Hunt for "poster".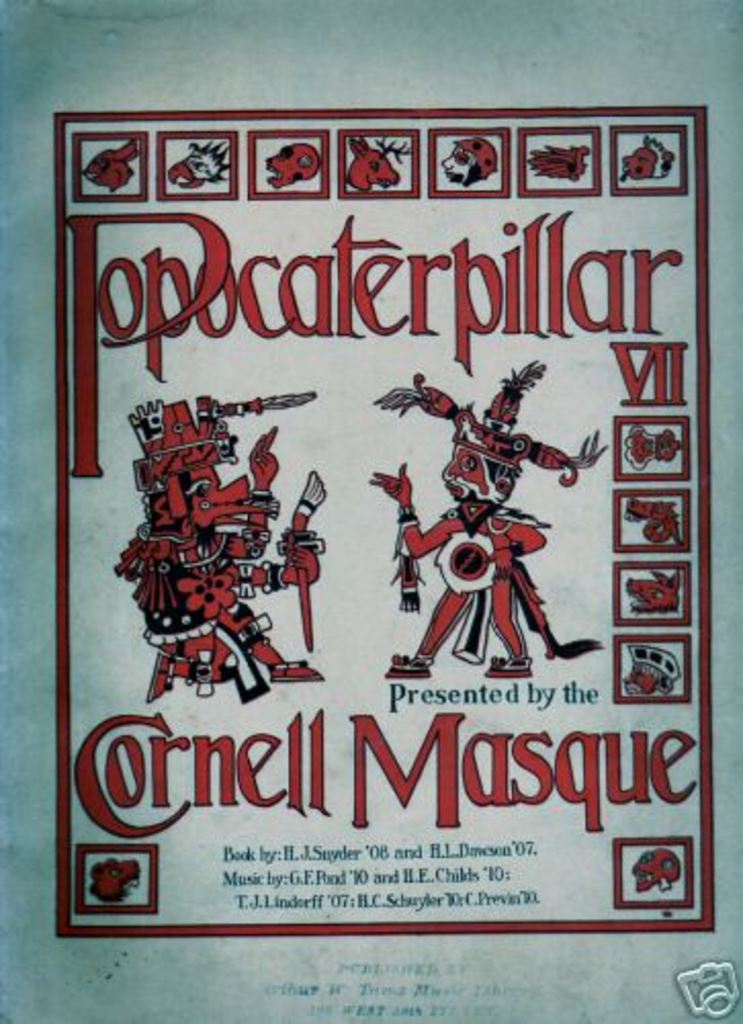
Hunted down at (49, 98, 710, 938).
